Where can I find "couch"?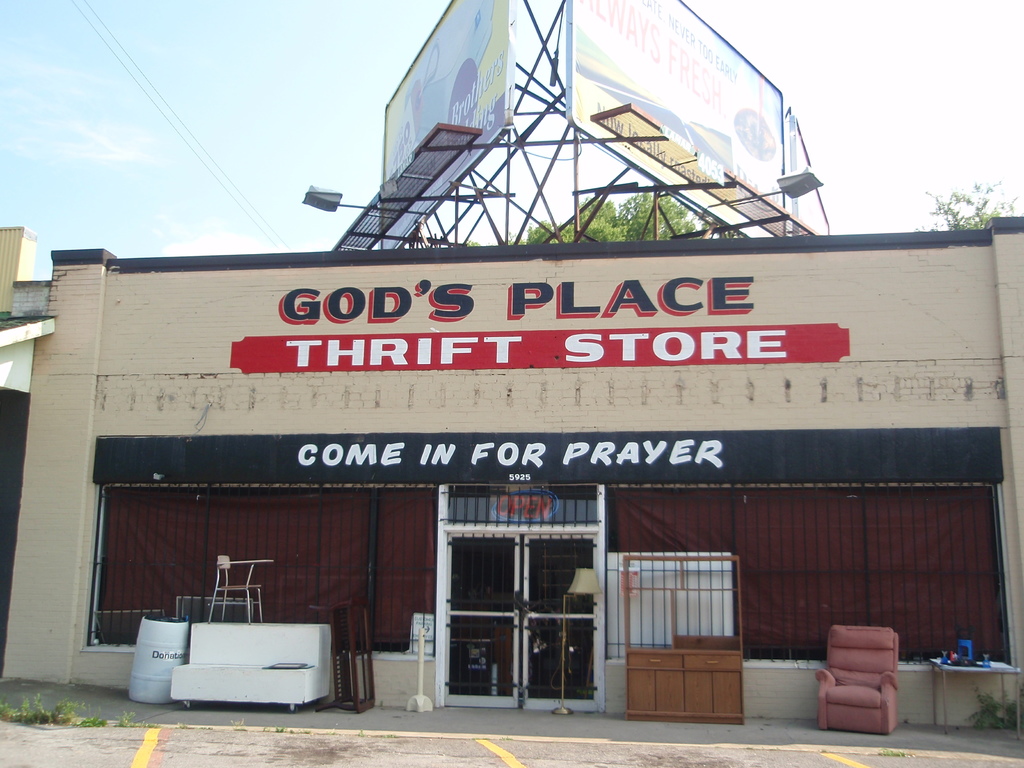
You can find it at detection(170, 623, 337, 712).
